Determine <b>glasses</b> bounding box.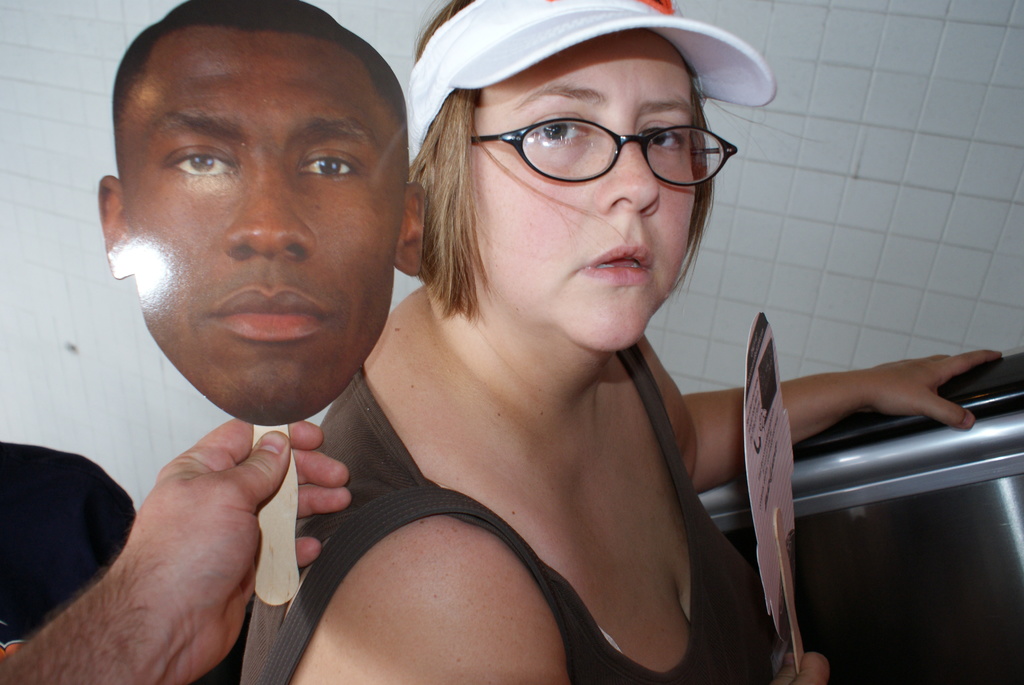
Determined: pyautogui.locateOnScreen(465, 115, 739, 187).
